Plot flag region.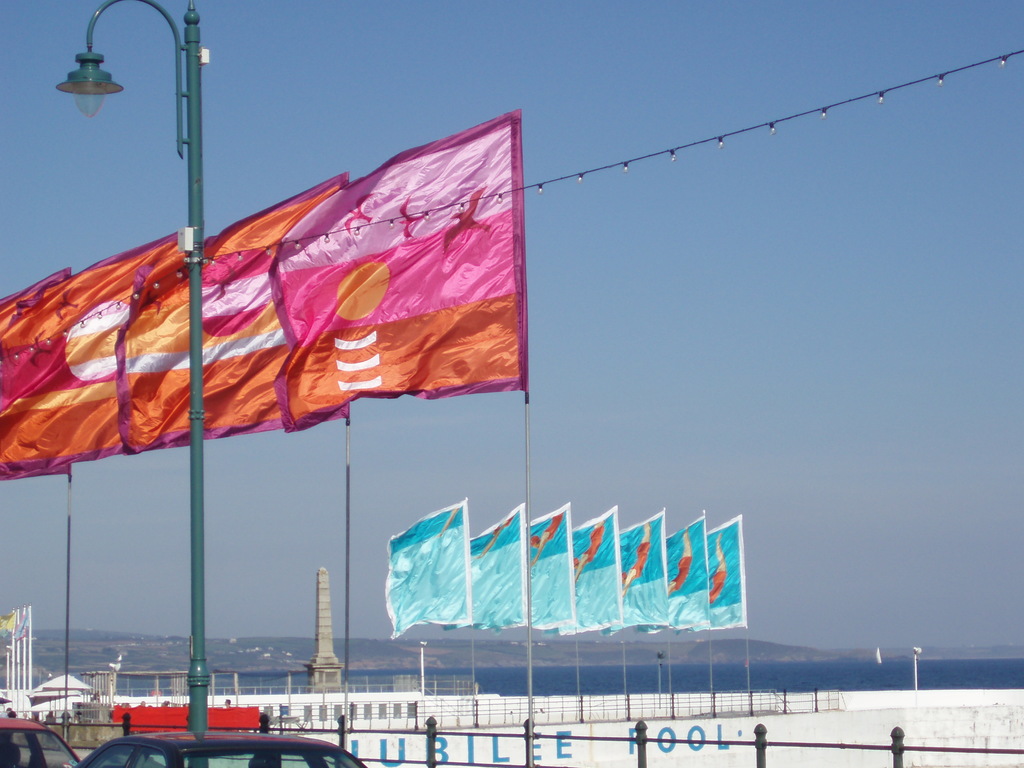
Plotted at x1=285, y1=113, x2=526, y2=440.
